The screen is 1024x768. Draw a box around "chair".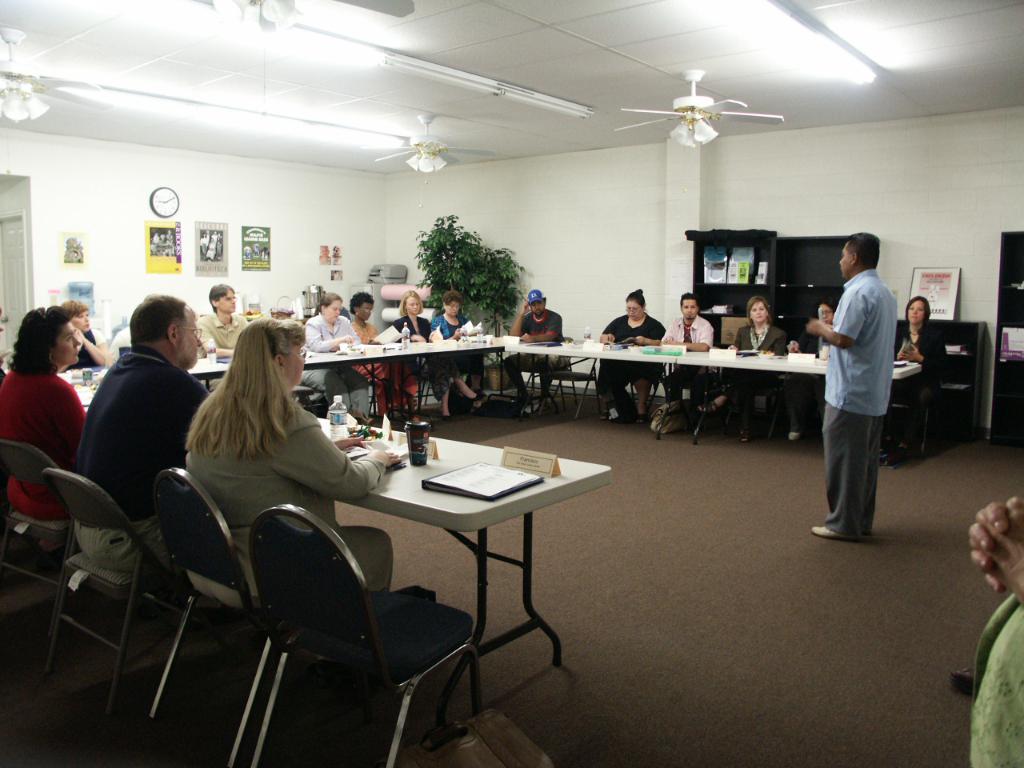
[0,434,82,678].
